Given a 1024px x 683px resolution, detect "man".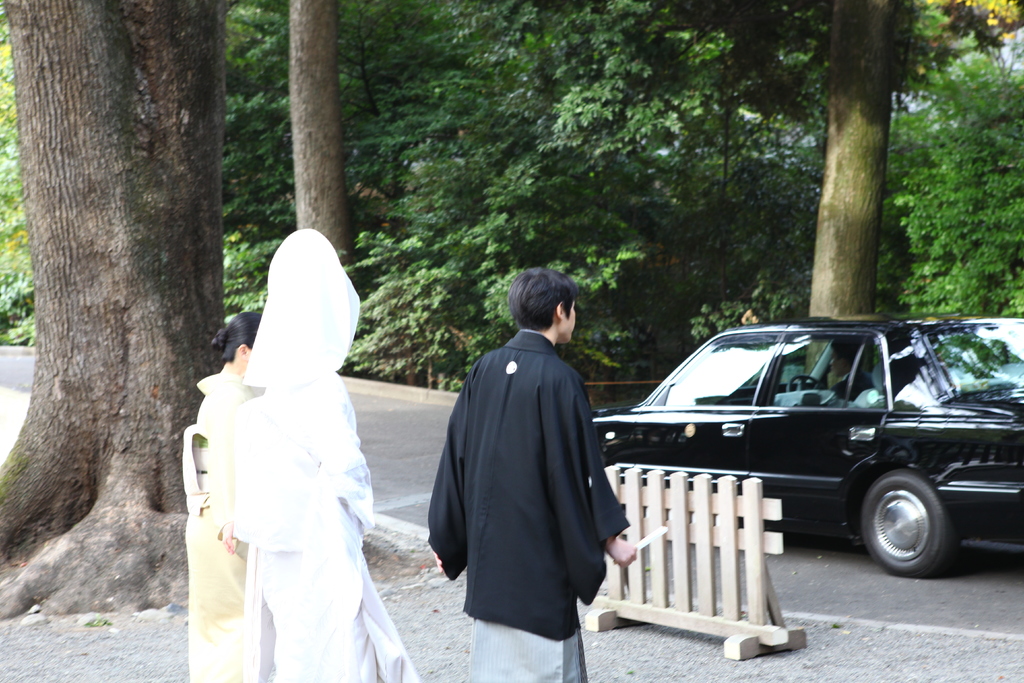
select_region(424, 265, 643, 682).
